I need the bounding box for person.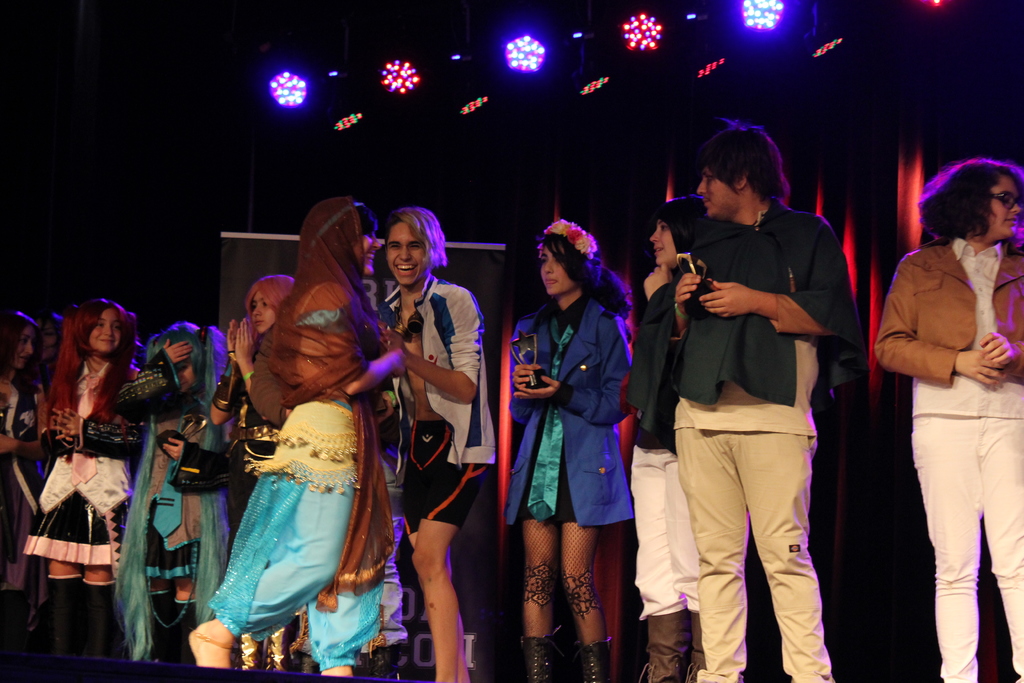
Here it is: locate(387, 197, 496, 682).
